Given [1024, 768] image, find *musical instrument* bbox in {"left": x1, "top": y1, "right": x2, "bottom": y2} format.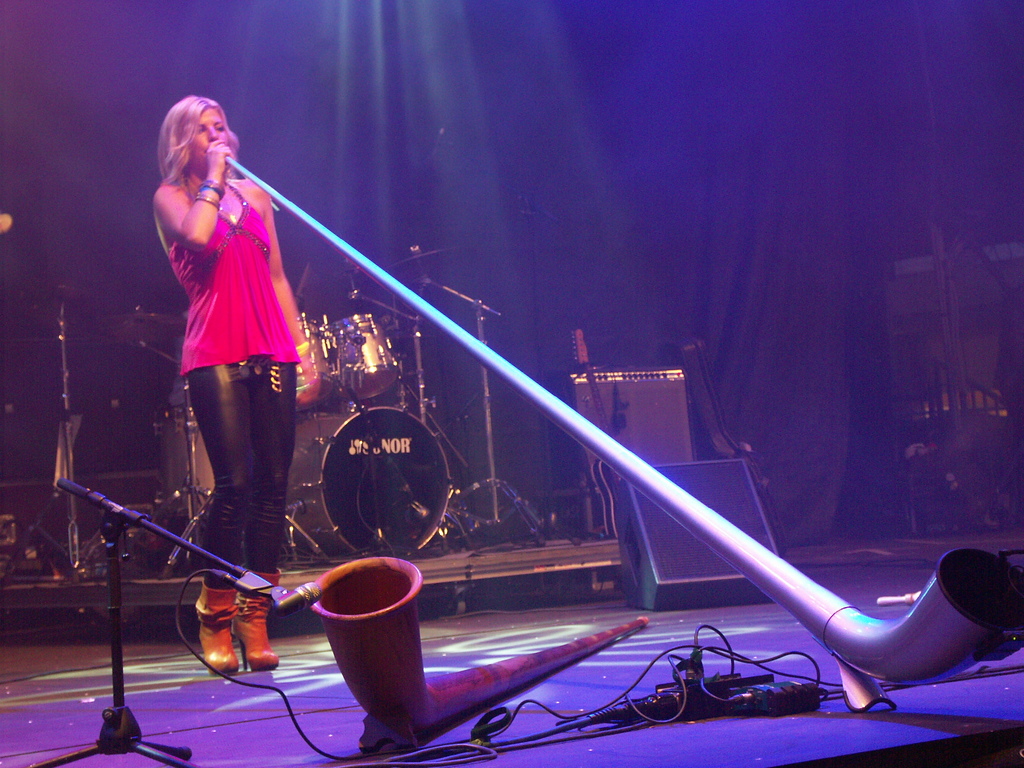
{"left": 285, "top": 310, "right": 337, "bottom": 414}.
